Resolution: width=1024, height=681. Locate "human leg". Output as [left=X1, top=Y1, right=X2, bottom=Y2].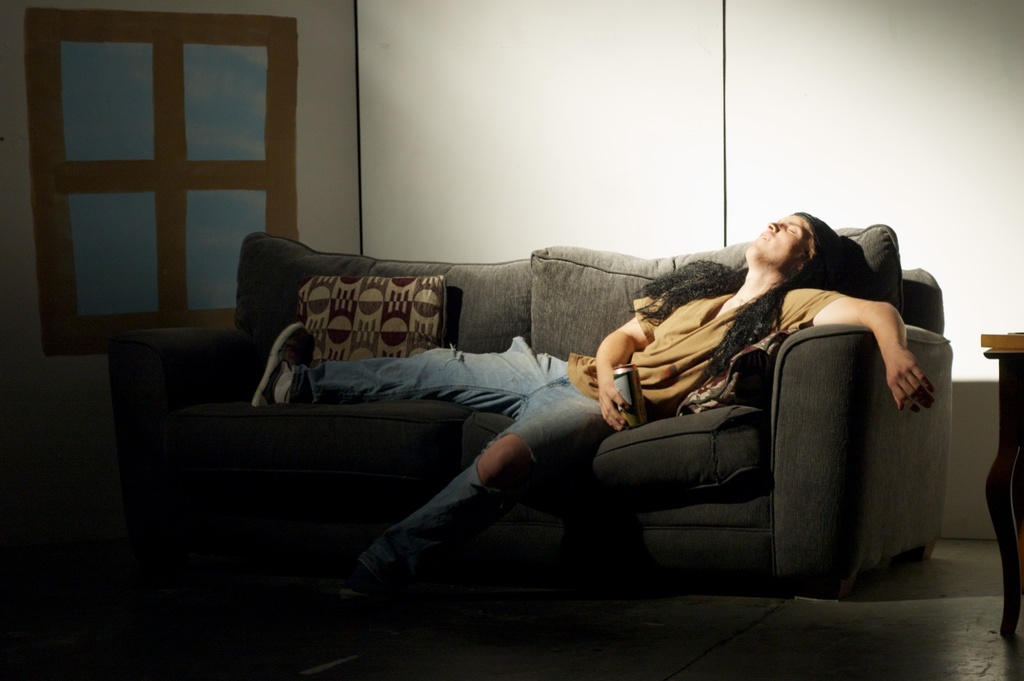
[left=368, top=382, right=602, bottom=562].
